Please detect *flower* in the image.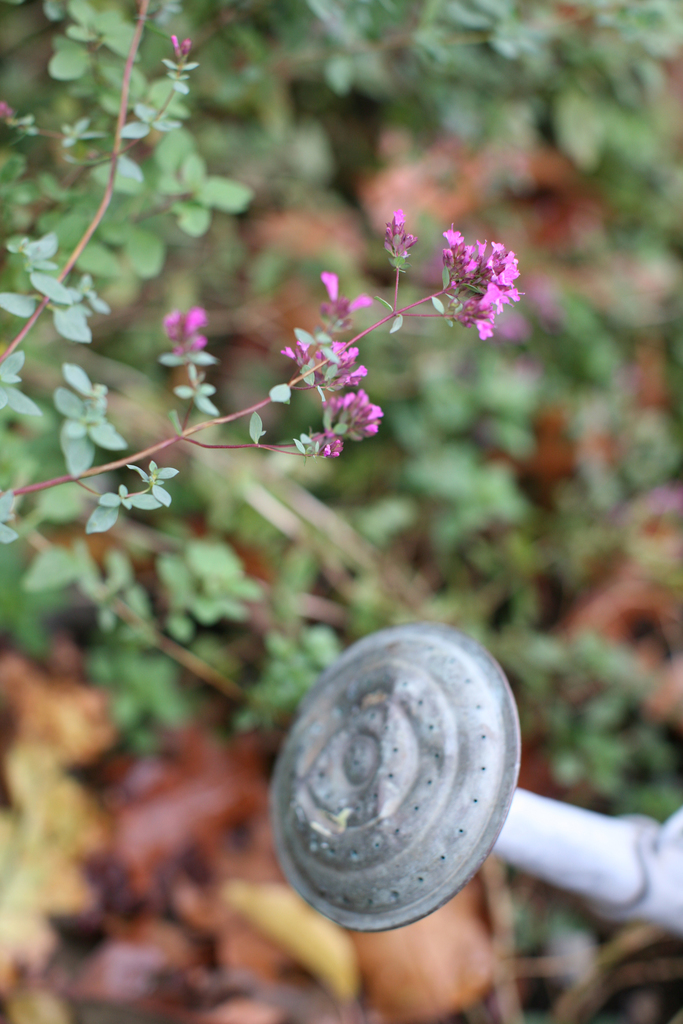
[313, 431, 343, 460].
